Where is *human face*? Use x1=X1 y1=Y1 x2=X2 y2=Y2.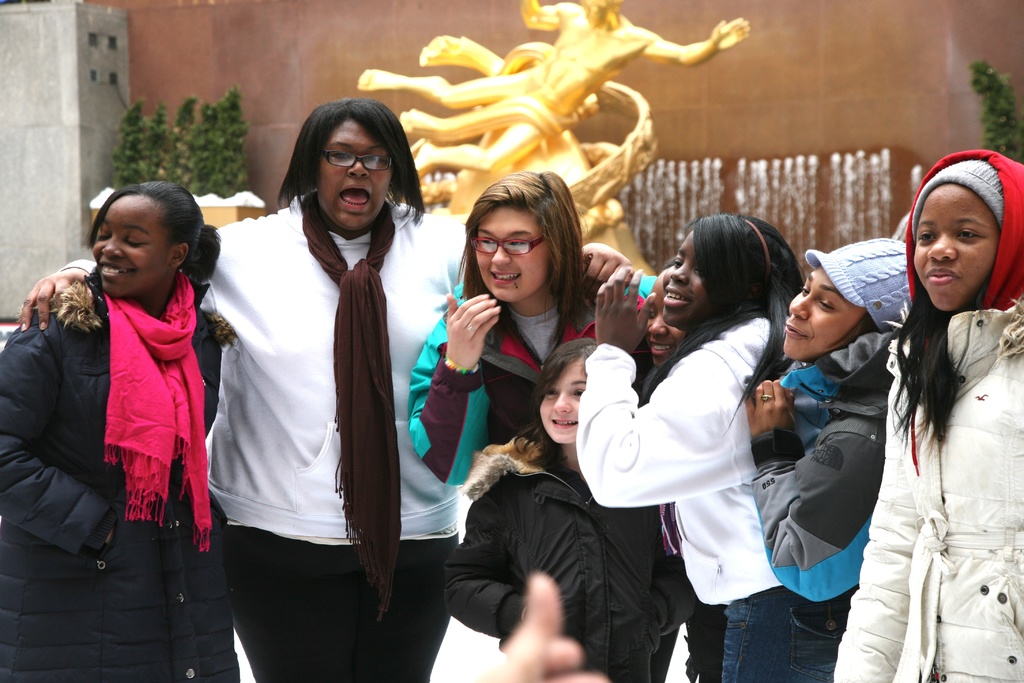
x1=314 y1=120 x2=388 y2=230.
